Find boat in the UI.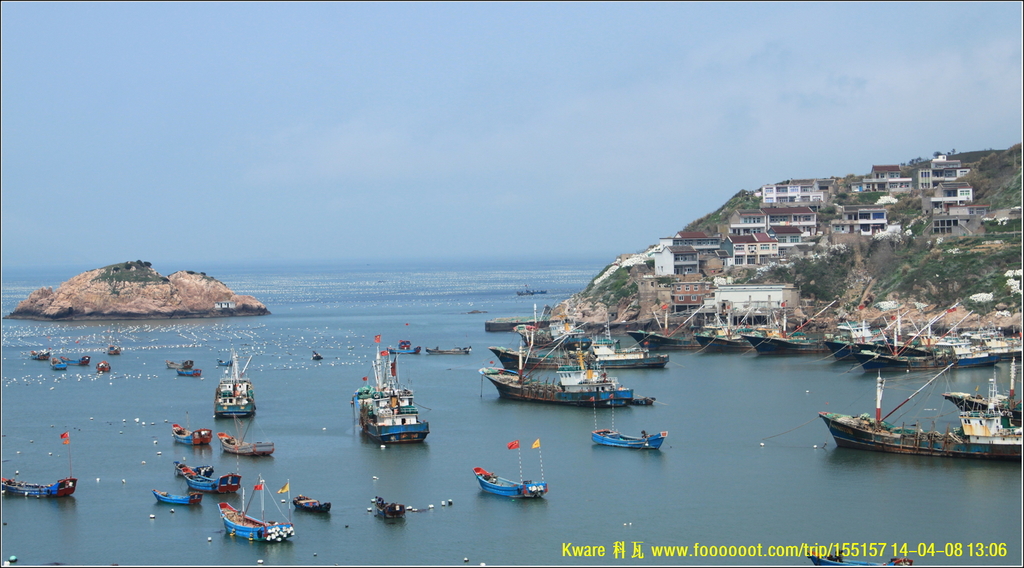
UI element at 292,492,333,512.
